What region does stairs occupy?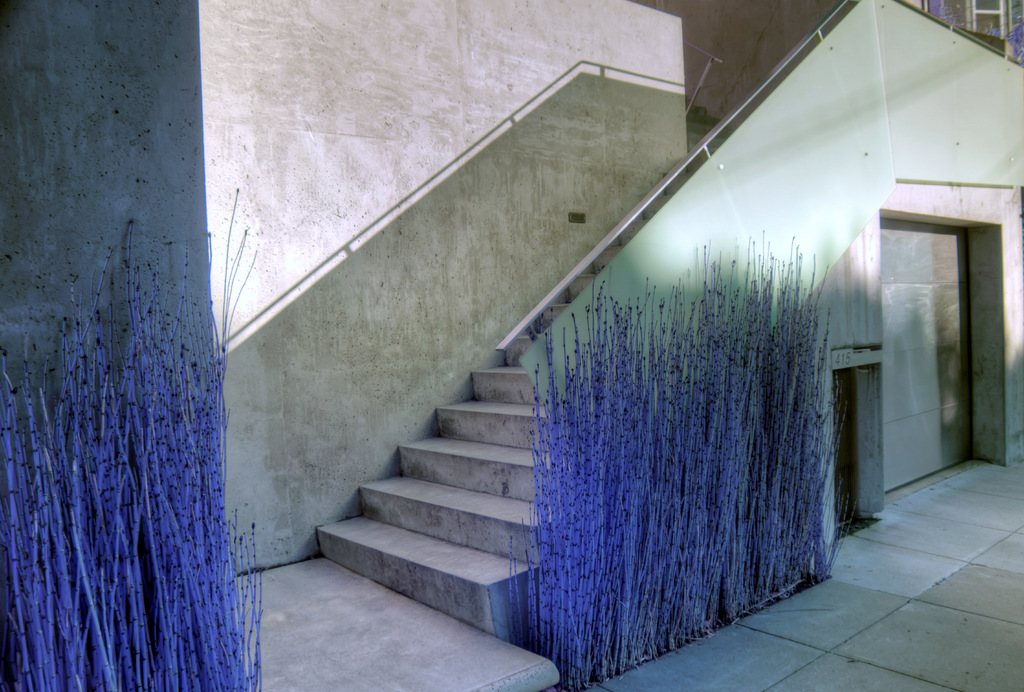
<region>314, 91, 740, 636</region>.
